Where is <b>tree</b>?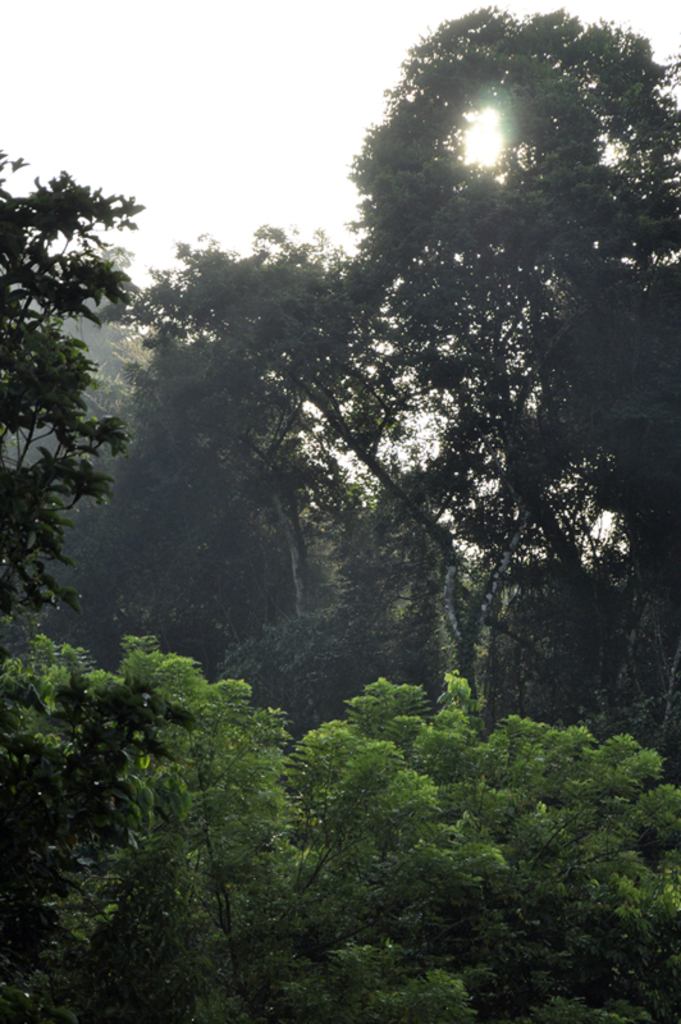
{"x1": 4, "y1": 123, "x2": 157, "y2": 692}.
